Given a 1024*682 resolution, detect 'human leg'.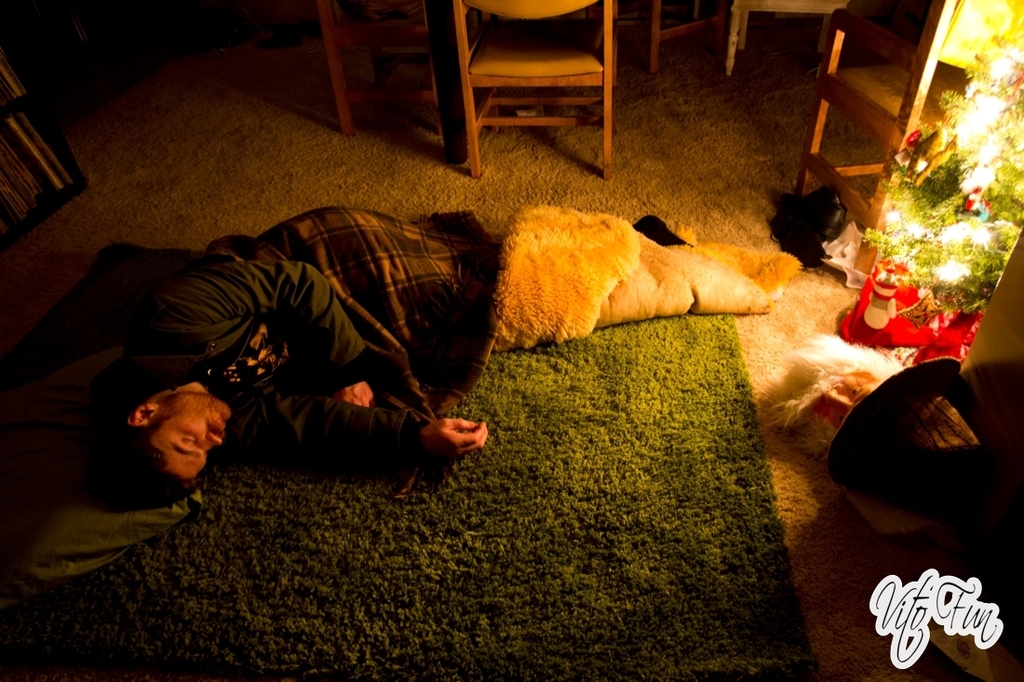
l=271, t=208, r=769, b=324.
